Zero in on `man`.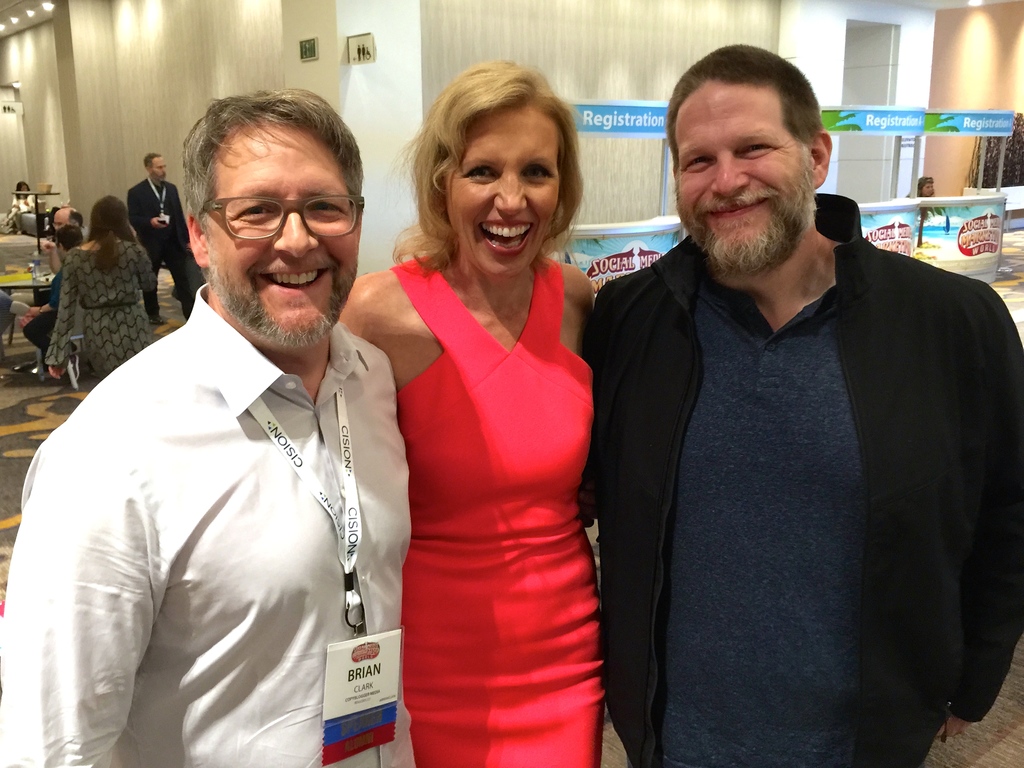
Zeroed in: pyautogui.locateOnScreen(23, 228, 88, 389).
